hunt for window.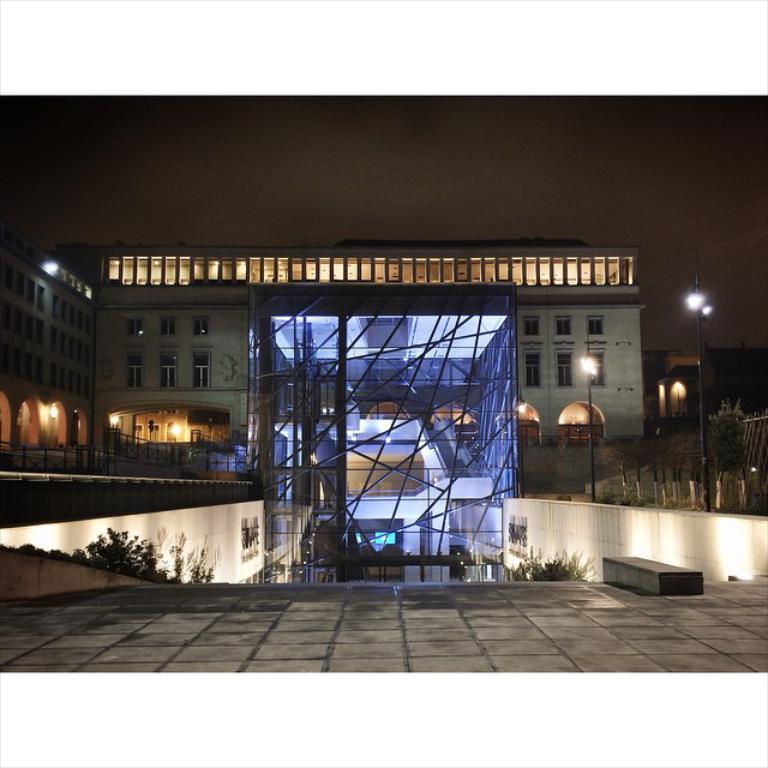
Hunted down at rect(588, 354, 612, 390).
